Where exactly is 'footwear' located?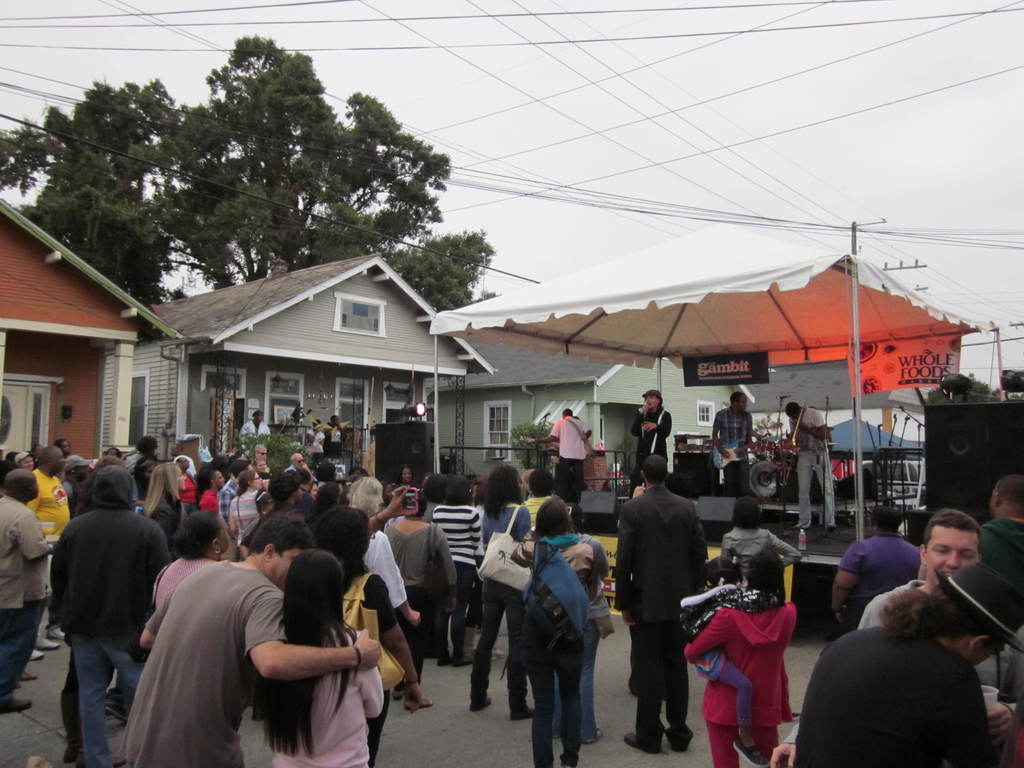
Its bounding box is [x1=62, y1=749, x2=78, y2=765].
